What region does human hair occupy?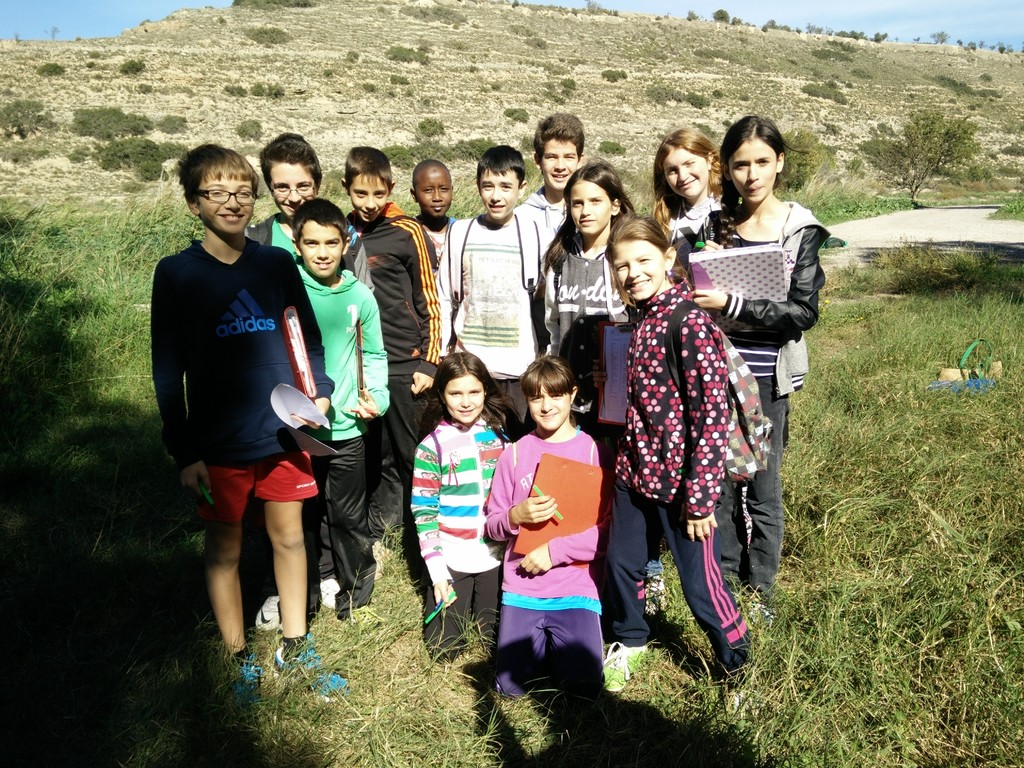
{"left": 415, "top": 351, "right": 530, "bottom": 449}.
